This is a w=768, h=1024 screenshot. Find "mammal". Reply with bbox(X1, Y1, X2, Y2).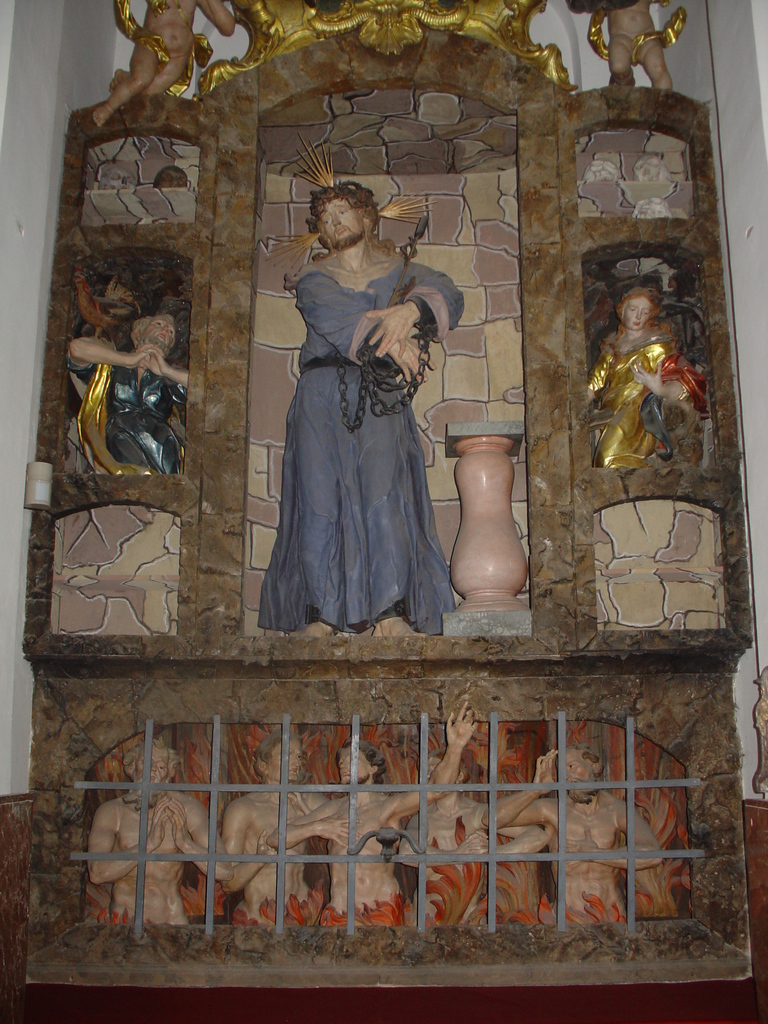
bbox(92, 0, 237, 125).
